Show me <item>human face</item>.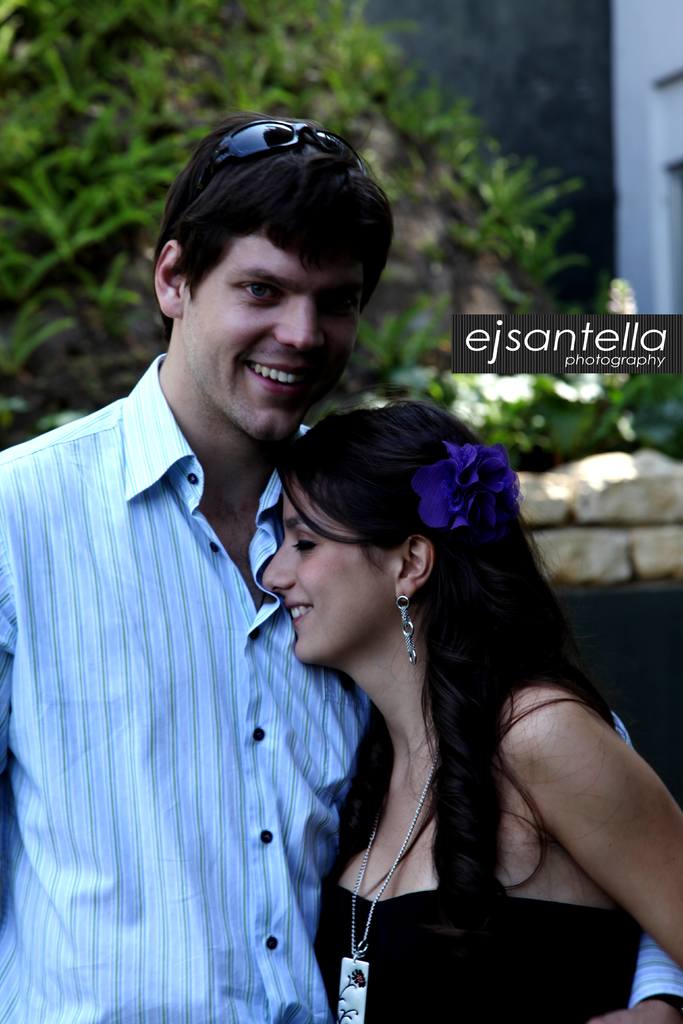
<item>human face</item> is here: pyautogui.locateOnScreen(263, 476, 424, 665).
